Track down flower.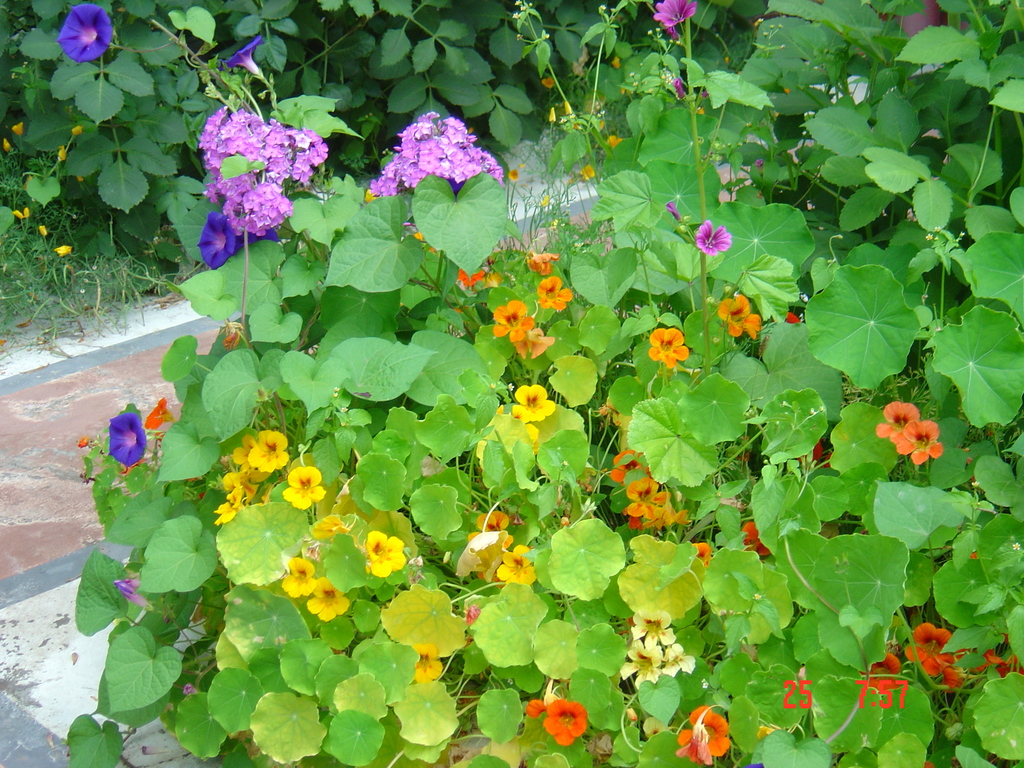
Tracked to [55,2,113,64].
